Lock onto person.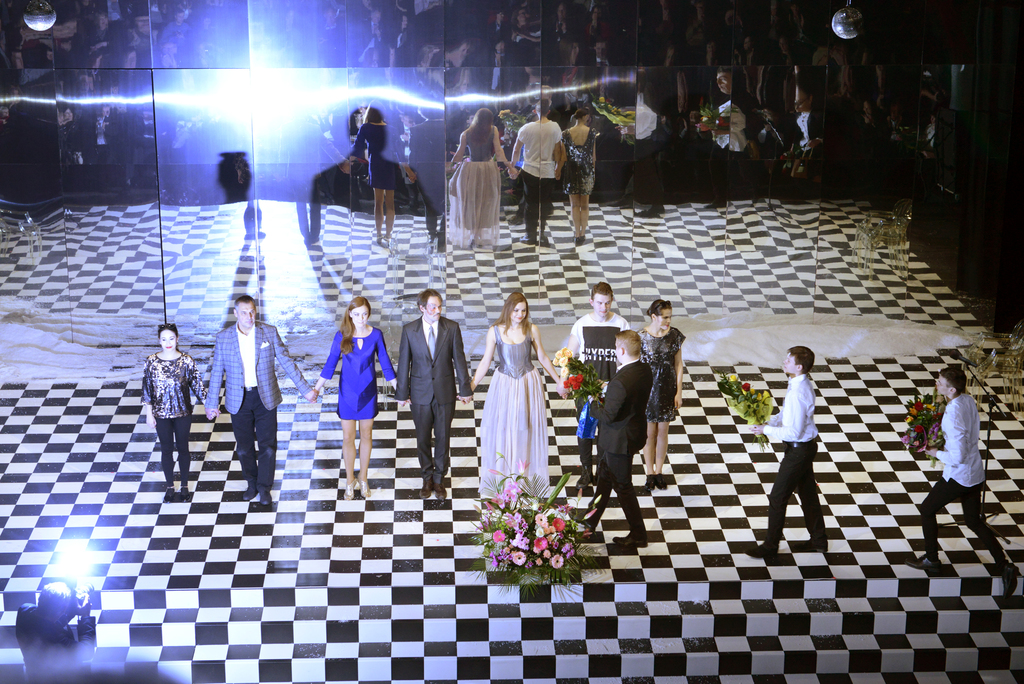
Locked: BBox(0, 0, 948, 218).
